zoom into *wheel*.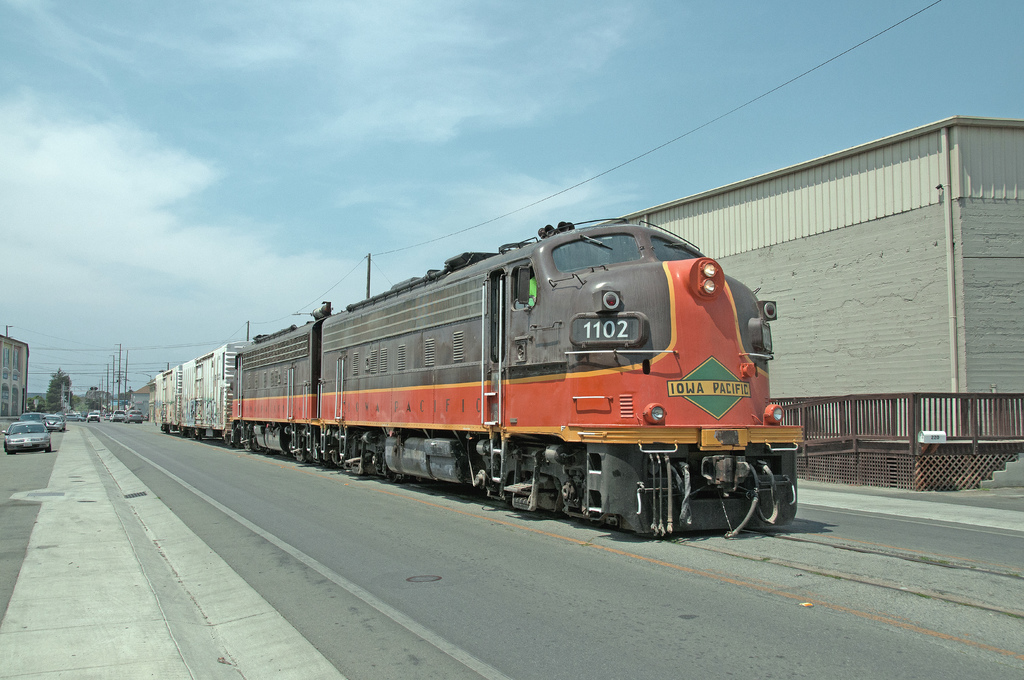
Zoom target: [left=124, top=420, right=129, bottom=423].
